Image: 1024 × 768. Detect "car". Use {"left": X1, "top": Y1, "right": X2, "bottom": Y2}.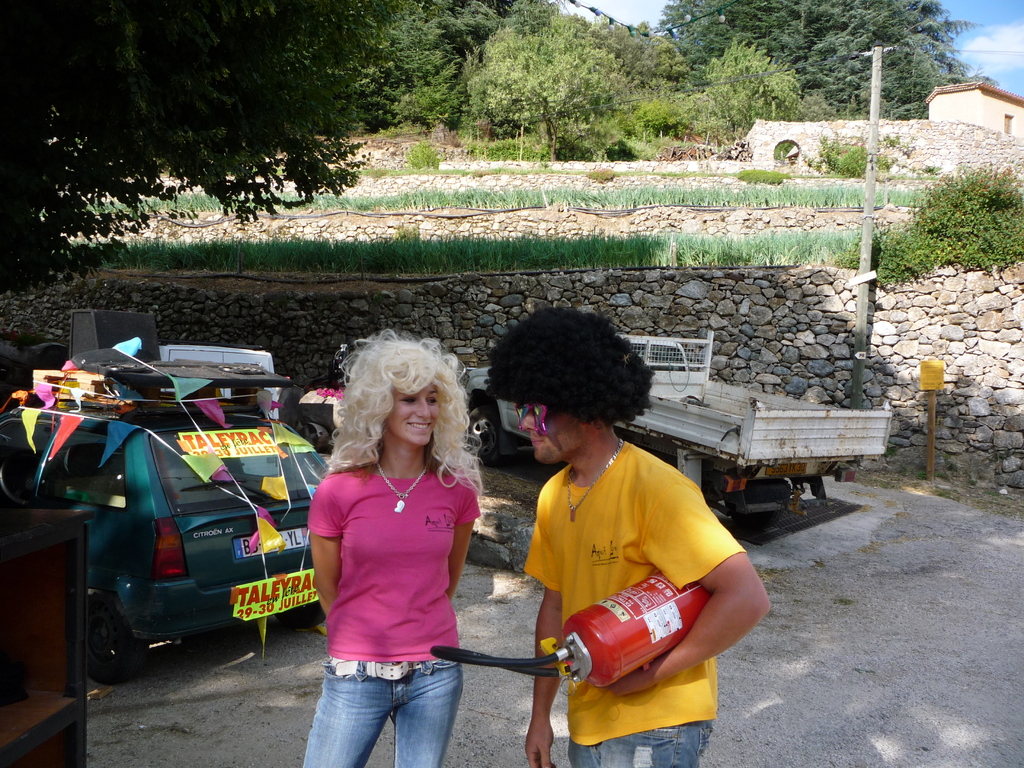
{"left": 0, "top": 356, "right": 337, "bottom": 680}.
